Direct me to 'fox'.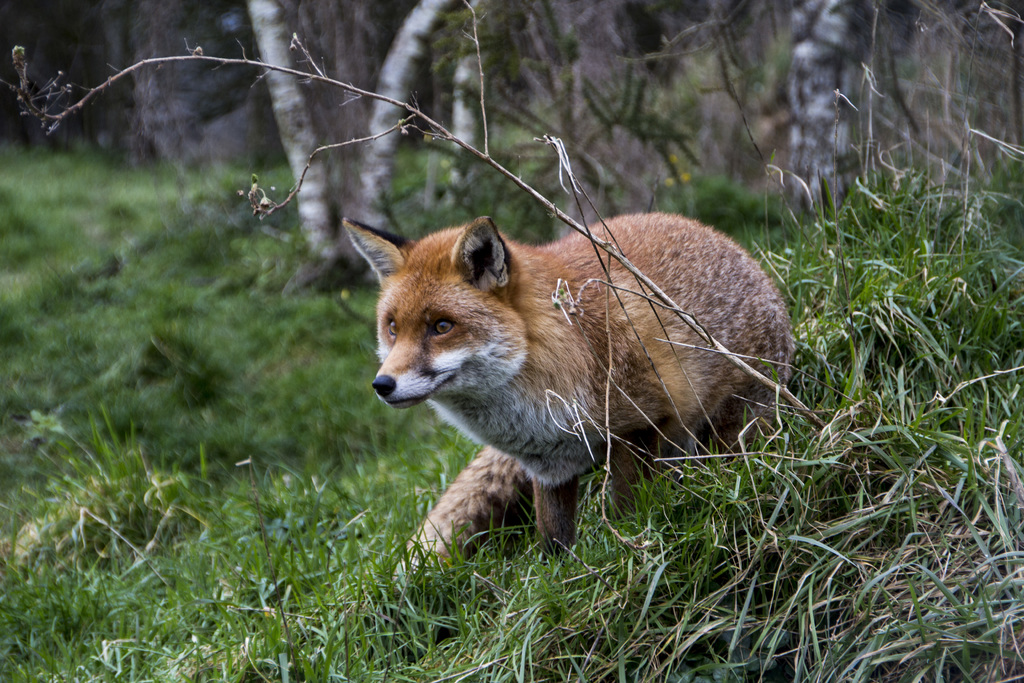
Direction: (340,214,797,605).
